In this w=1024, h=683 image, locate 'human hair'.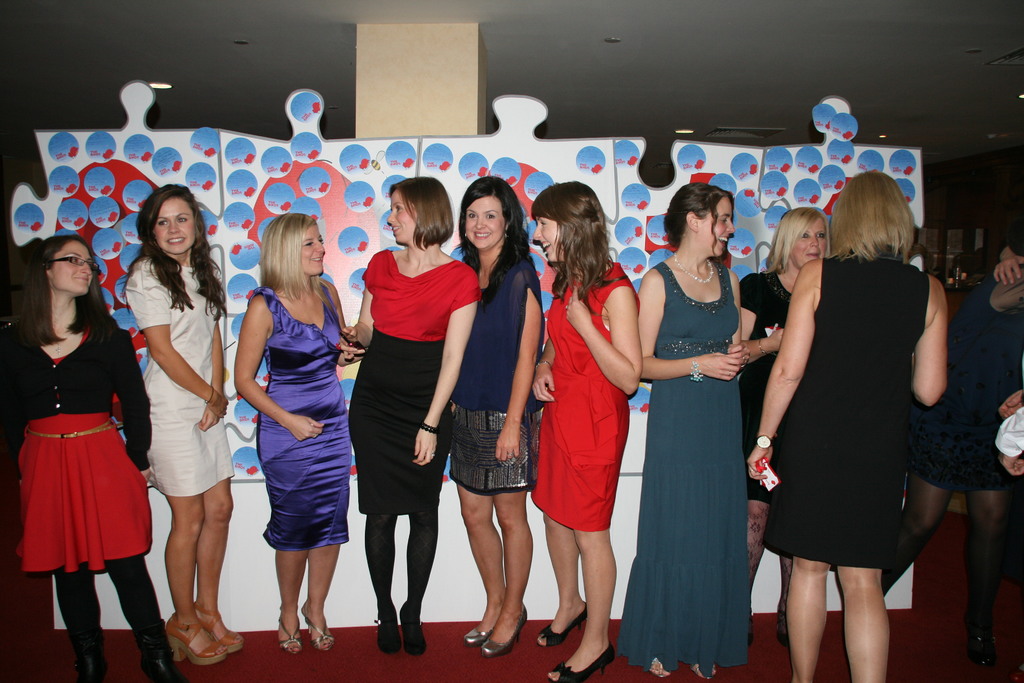
Bounding box: bbox=[260, 211, 340, 314].
